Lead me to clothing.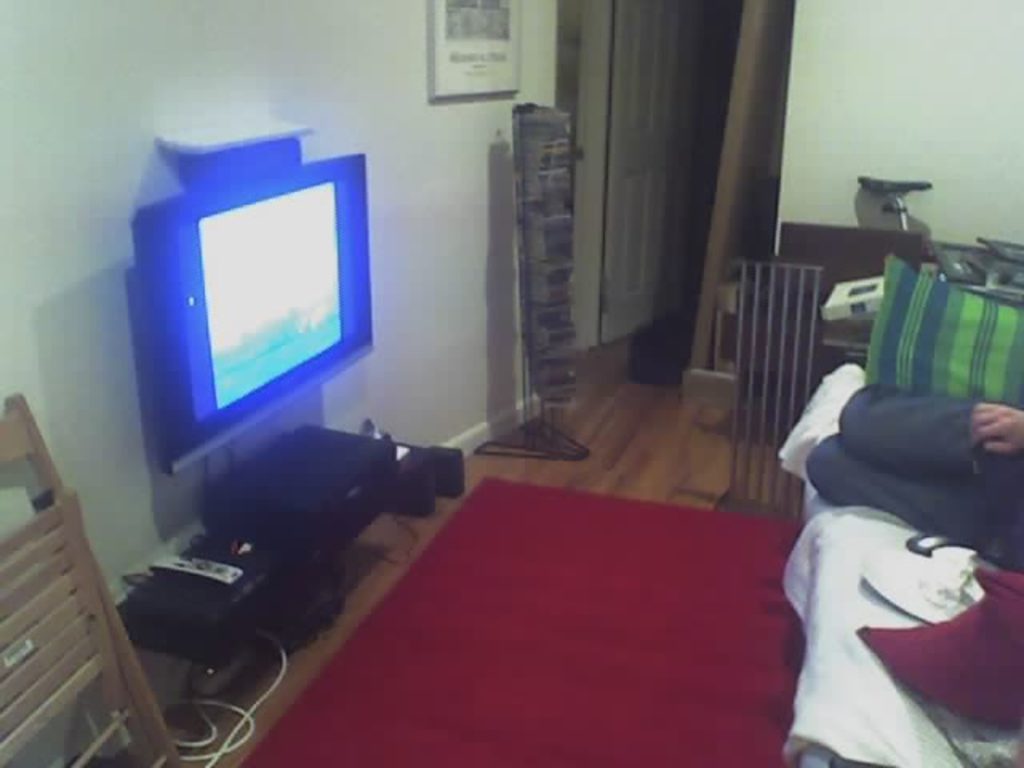
Lead to (795,402,1022,571).
